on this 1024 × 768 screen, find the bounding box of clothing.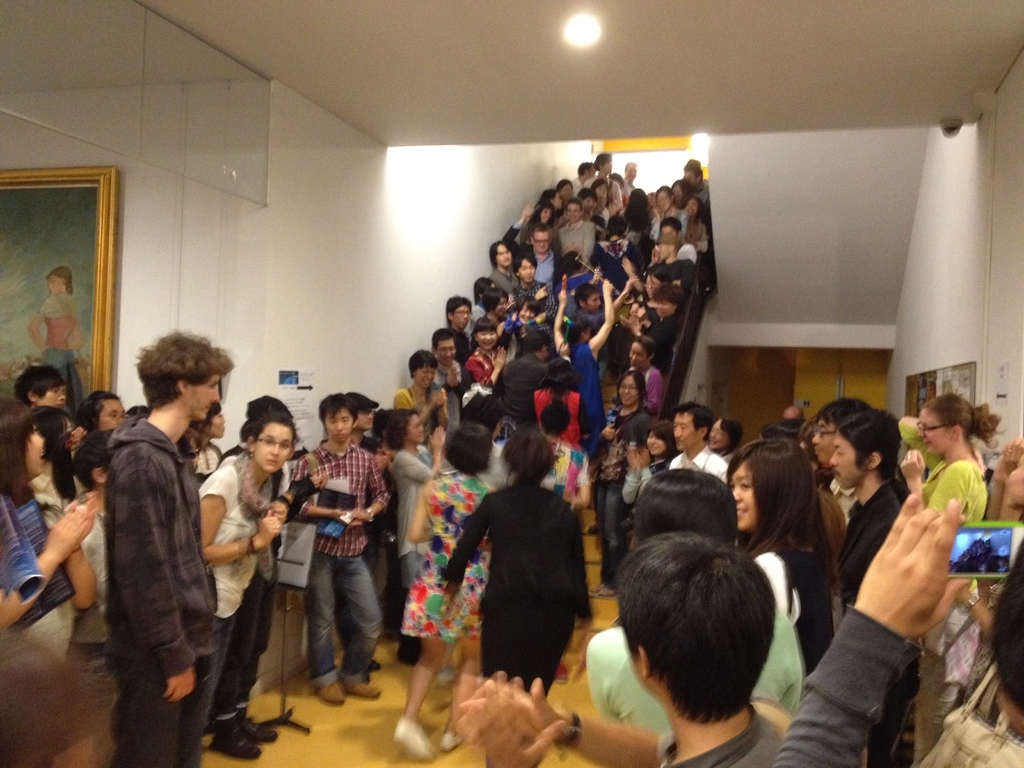
Bounding box: bbox=[82, 366, 215, 756].
